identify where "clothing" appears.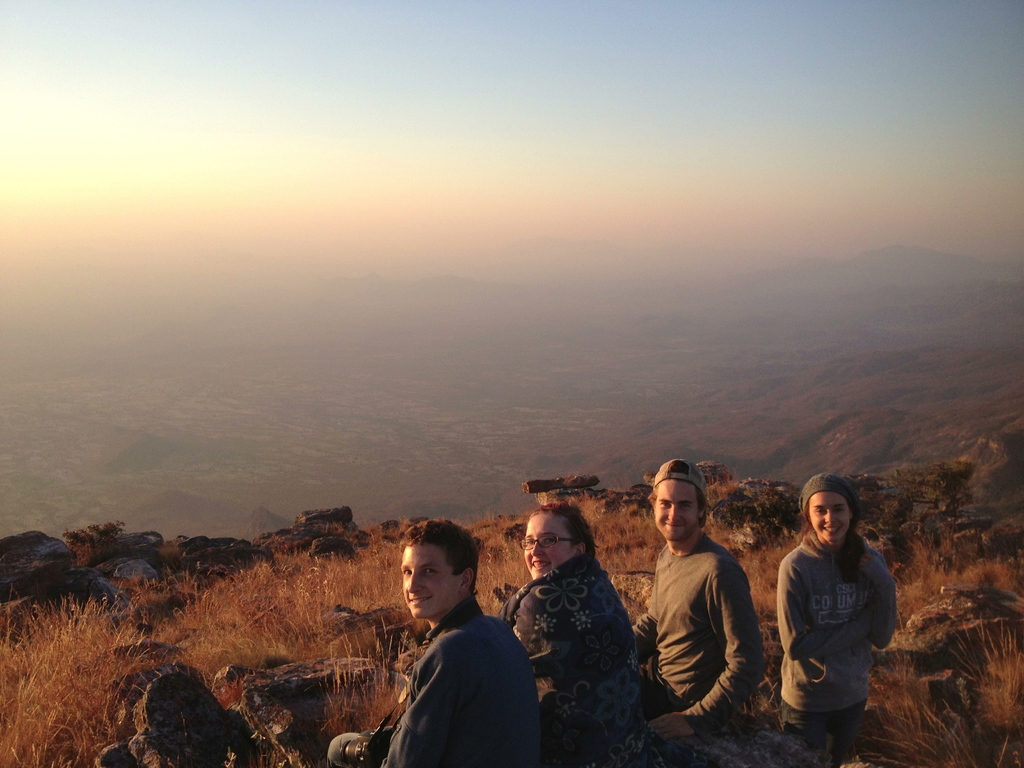
Appears at {"left": 373, "top": 586, "right": 547, "bottom": 758}.
